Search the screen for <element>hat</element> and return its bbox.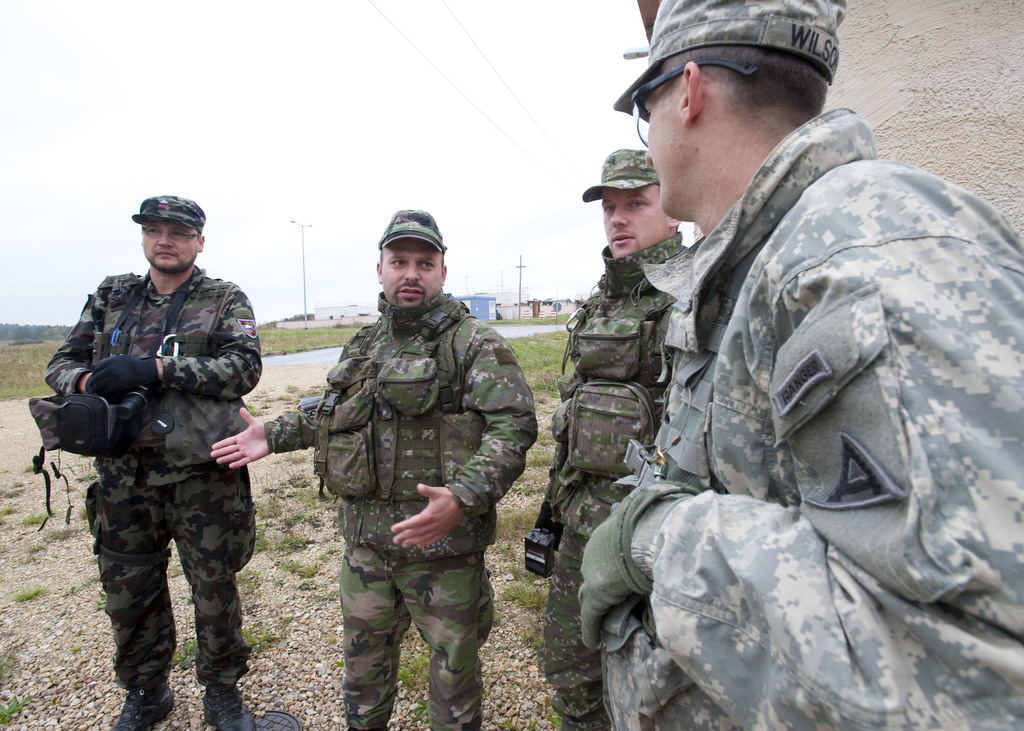
Found: [x1=379, y1=209, x2=446, y2=257].
